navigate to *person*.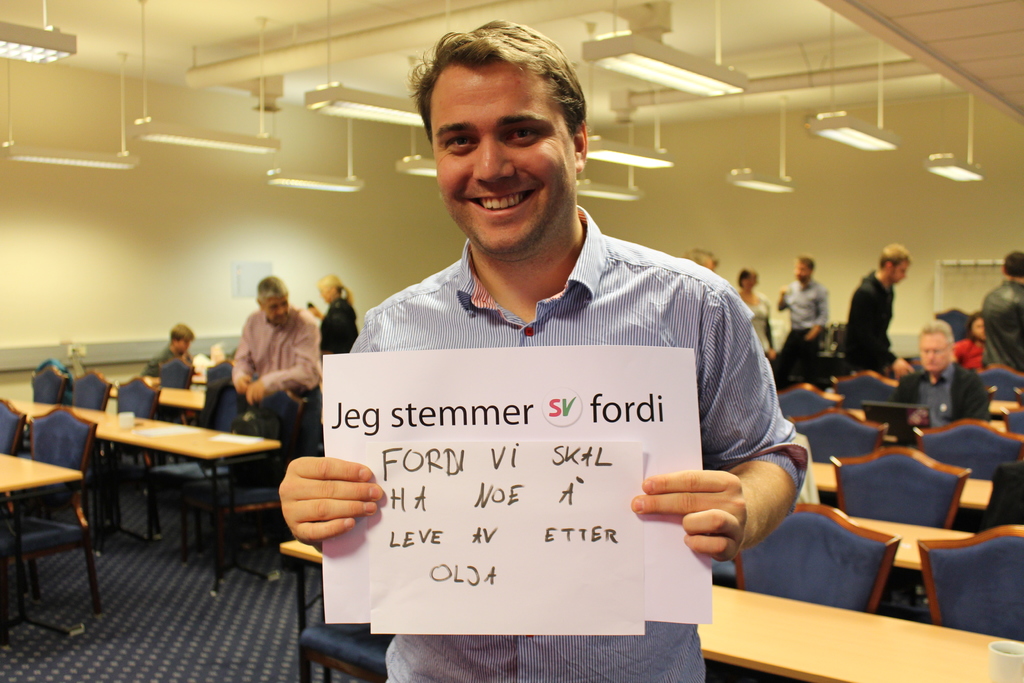
Navigation target: [859, 247, 923, 384].
